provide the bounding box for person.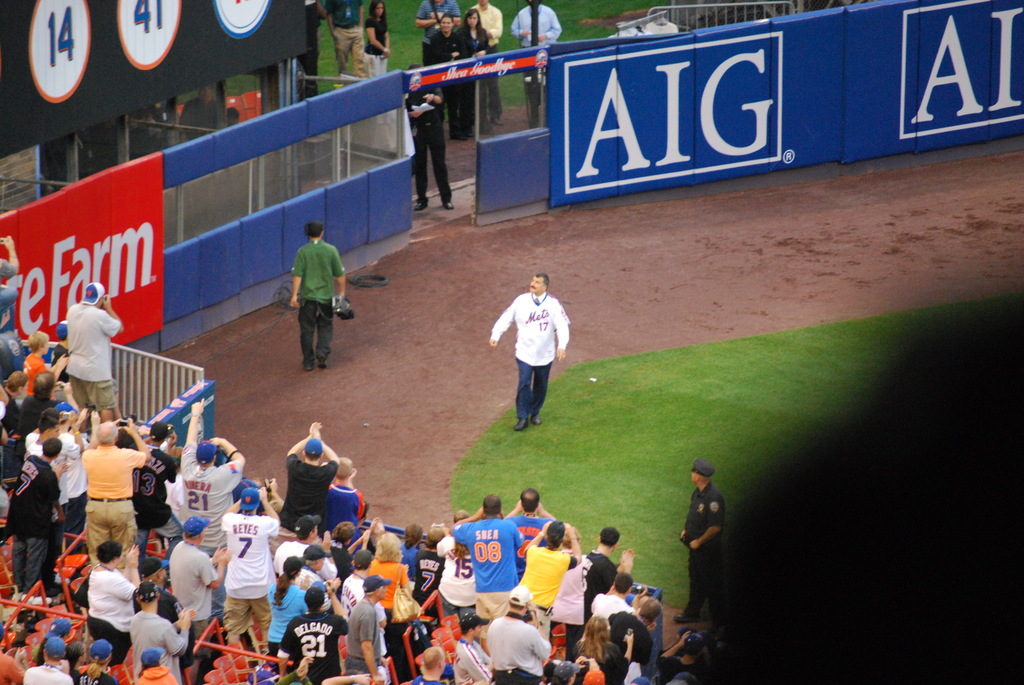
bbox=[362, 0, 391, 83].
